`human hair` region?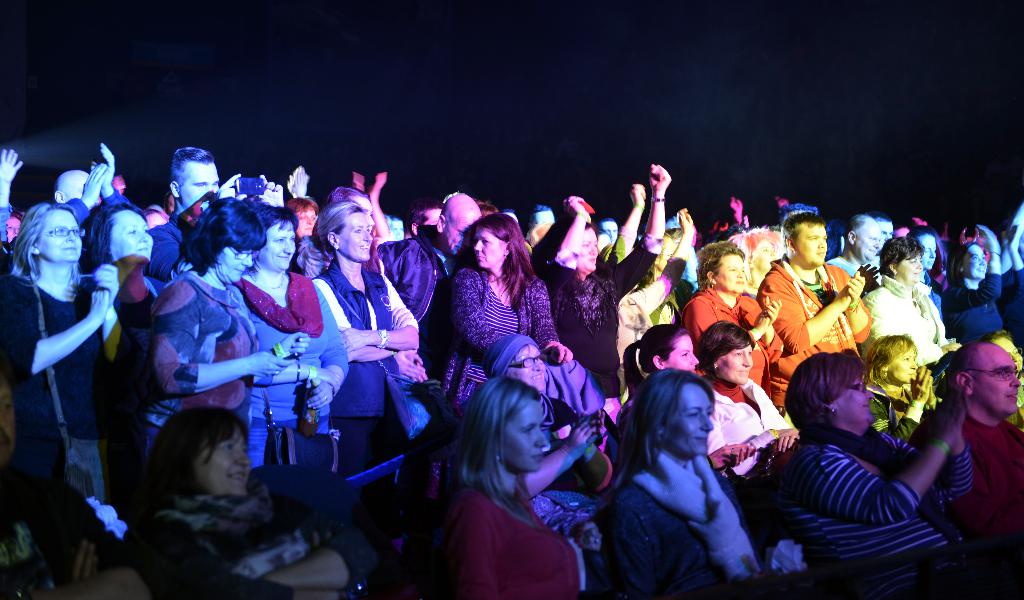
(79, 201, 148, 285)
